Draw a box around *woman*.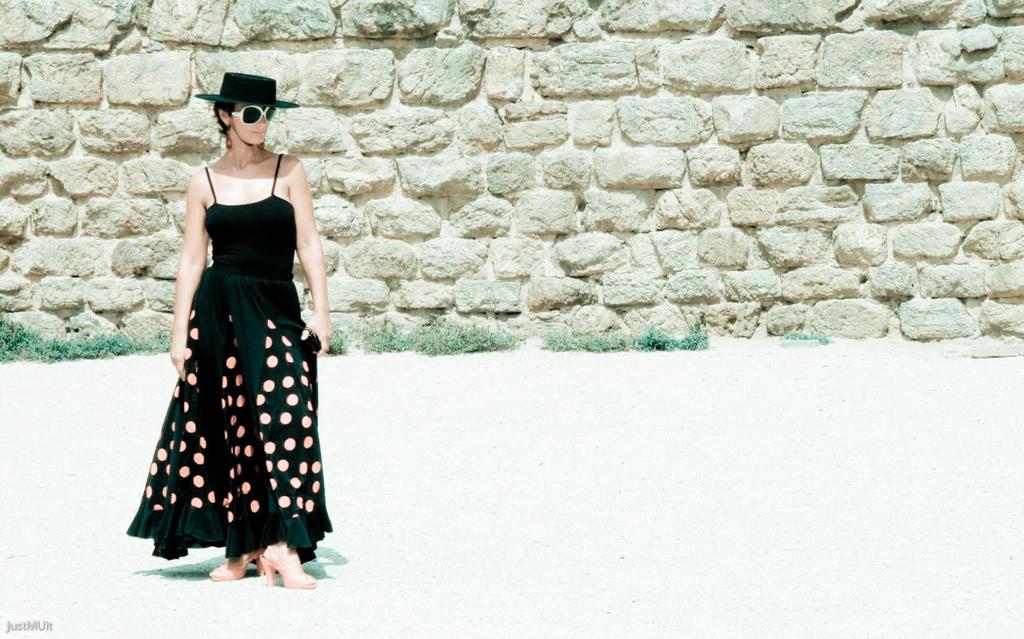
<region>126, 72, 334, 589</region>.
